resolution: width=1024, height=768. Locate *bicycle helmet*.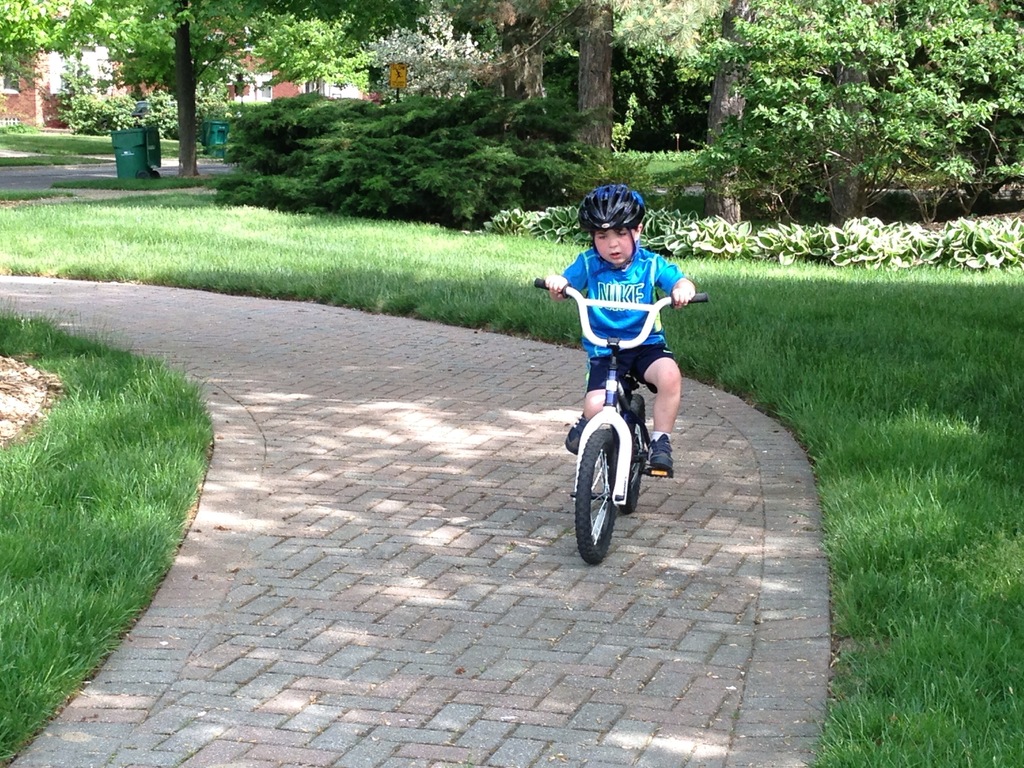
580, 180, 646, 233.
